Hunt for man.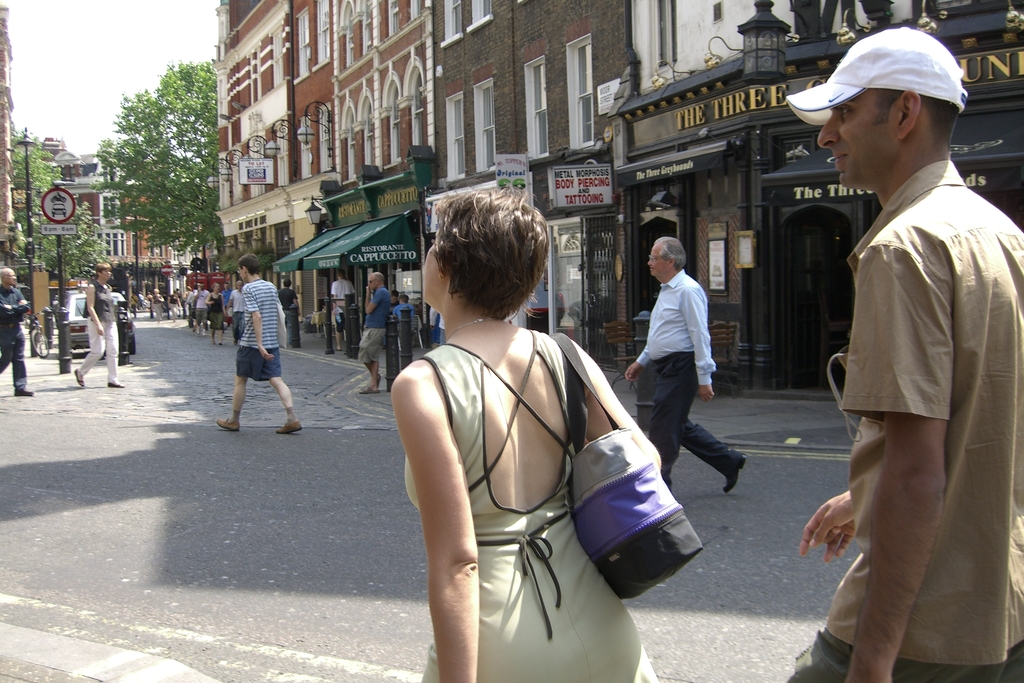
Hunted down at (353,268,394,393).
